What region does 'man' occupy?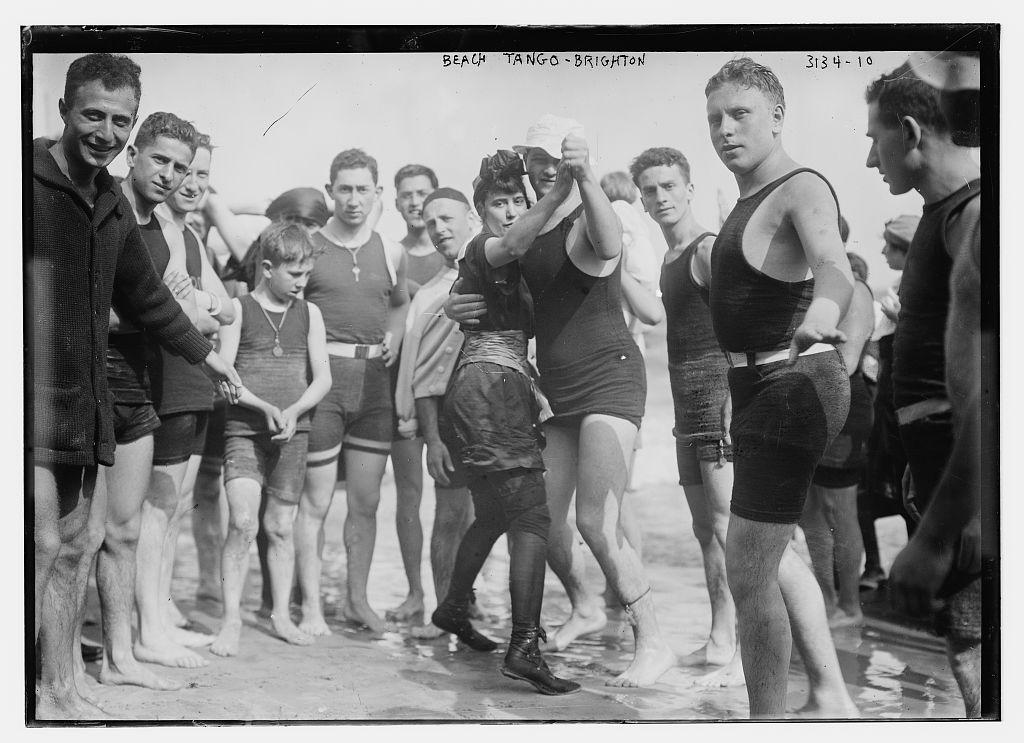
BBox(619, 136, 728, 680).
